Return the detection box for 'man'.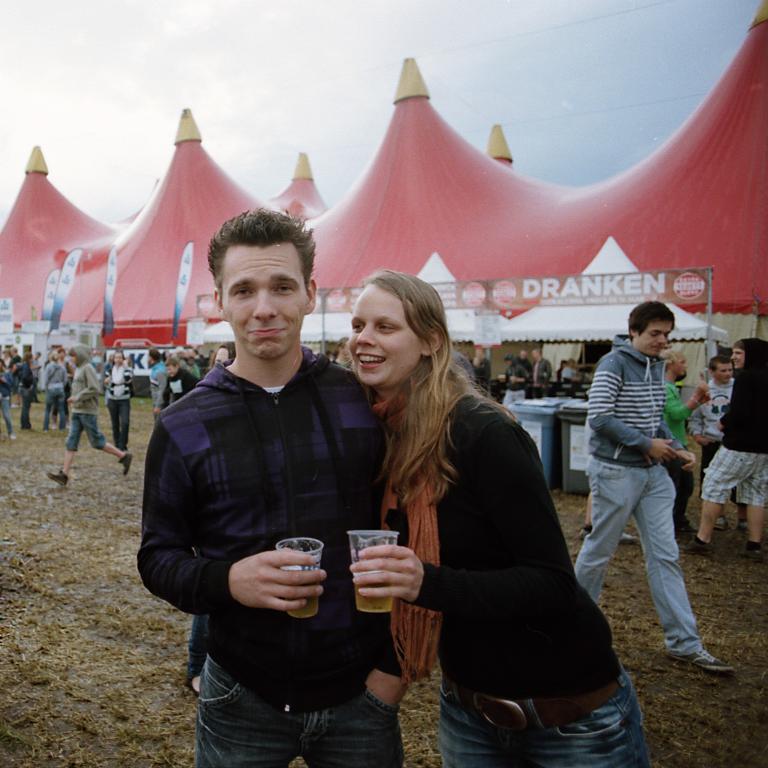
box(500, 355, 536, 408).
